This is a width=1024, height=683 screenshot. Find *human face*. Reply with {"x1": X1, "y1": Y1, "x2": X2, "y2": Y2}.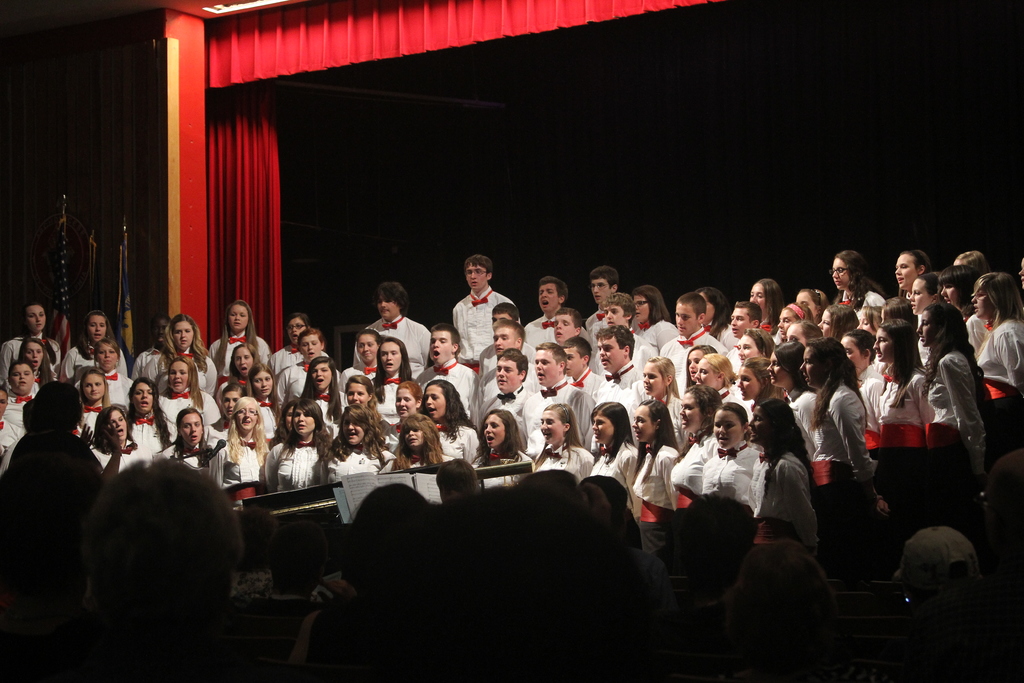
{"x1": 735, "y1": 335, "x2": 765, "y2": 365}.
